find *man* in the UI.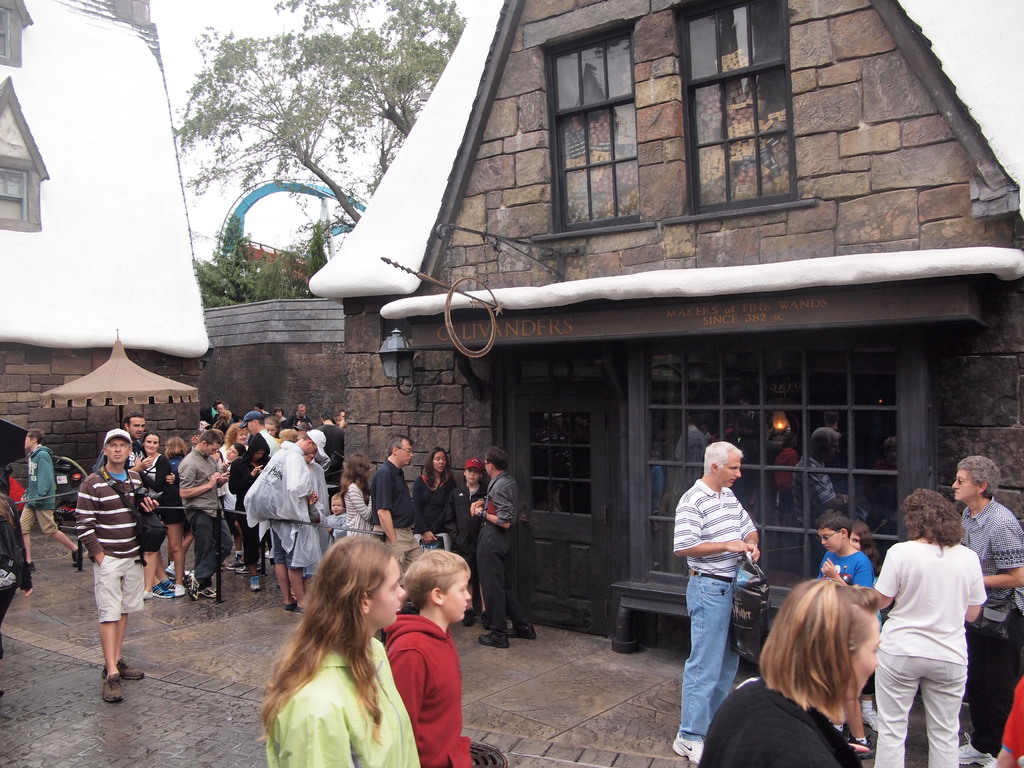
UI element at left=314, top=406, right=345, bottom=484.
